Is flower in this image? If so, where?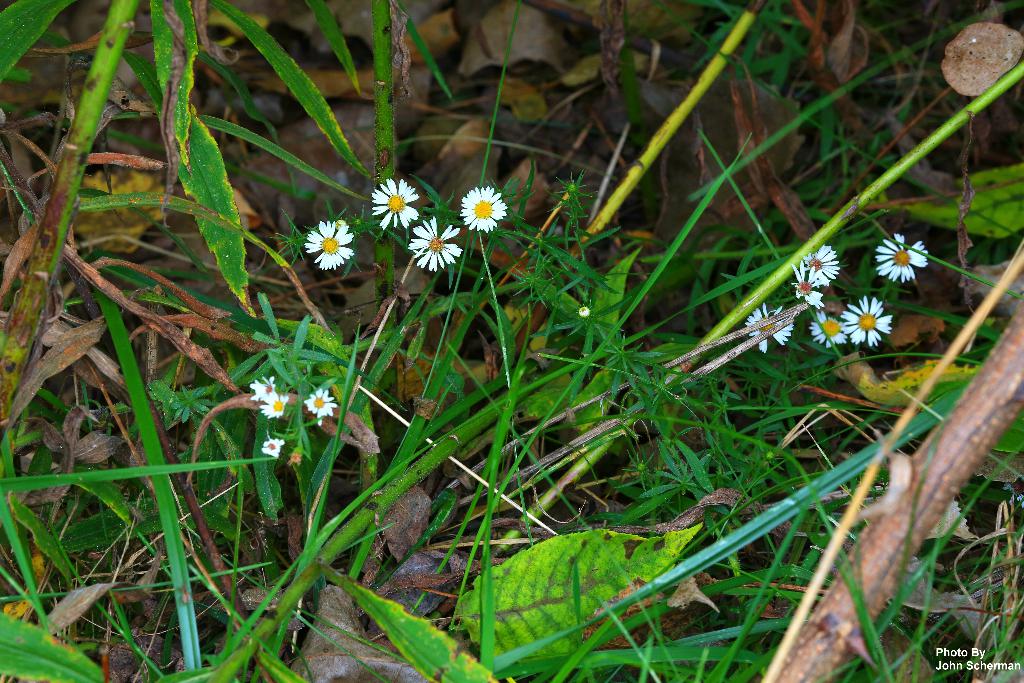
Yes, at [x1=875, y1=233, x2=929, y2=285].
